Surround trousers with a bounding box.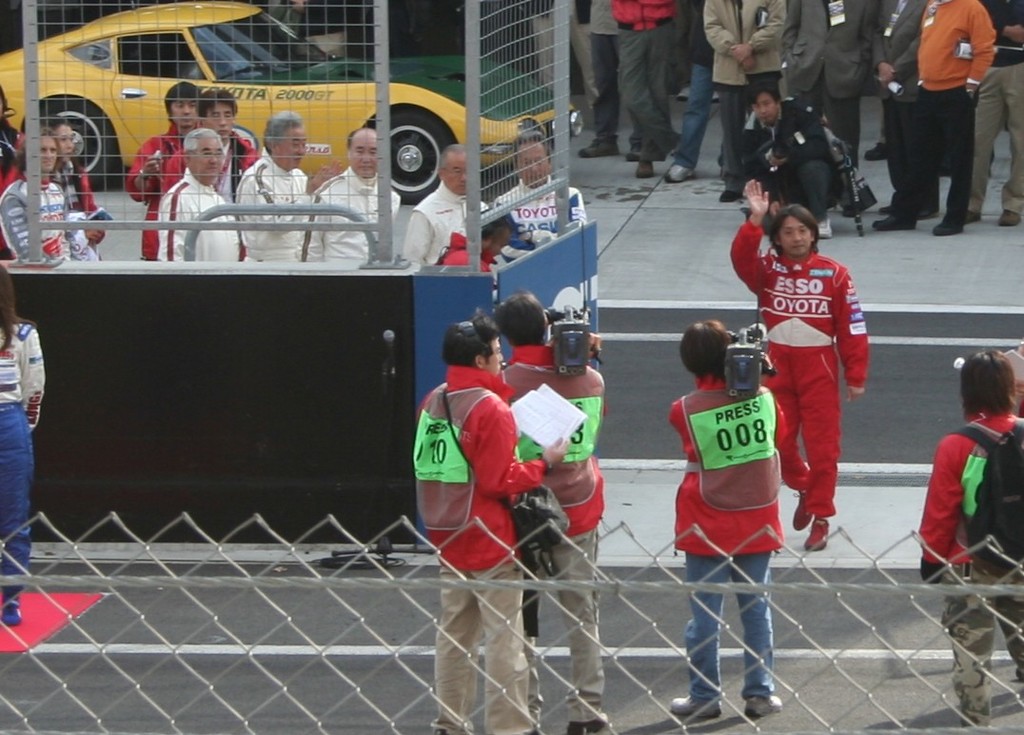
891:89:974:223.
